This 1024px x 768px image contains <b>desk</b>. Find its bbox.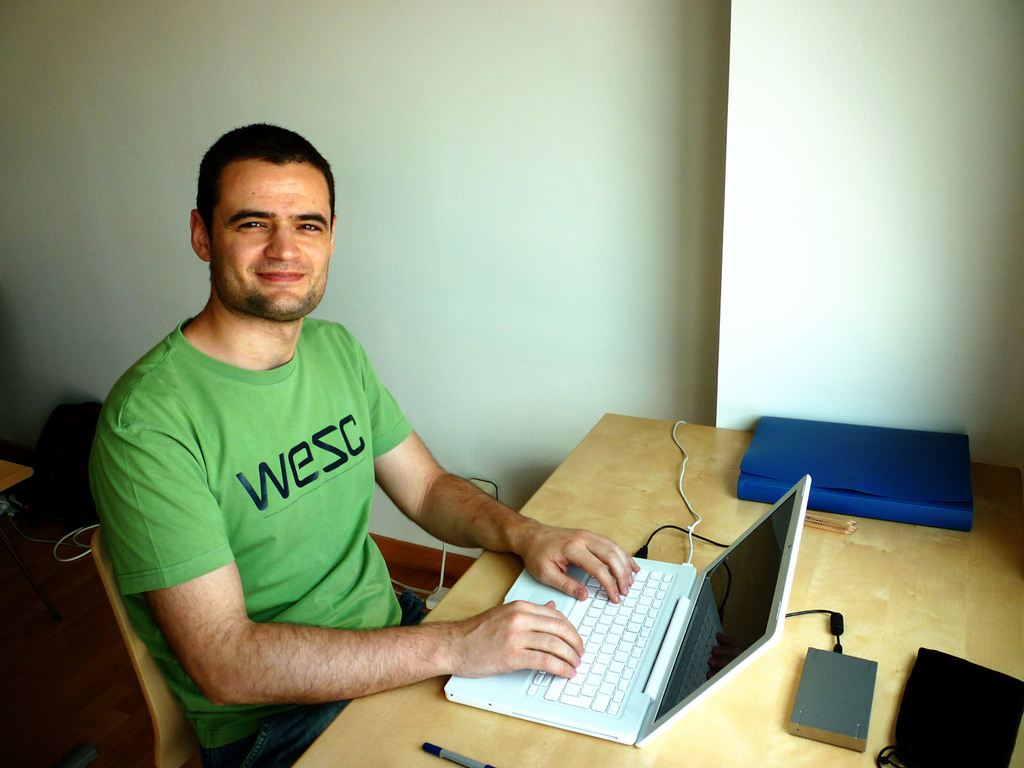
{"x1": 33, "y1": 279, "x2": 911, "y2": 767}.
